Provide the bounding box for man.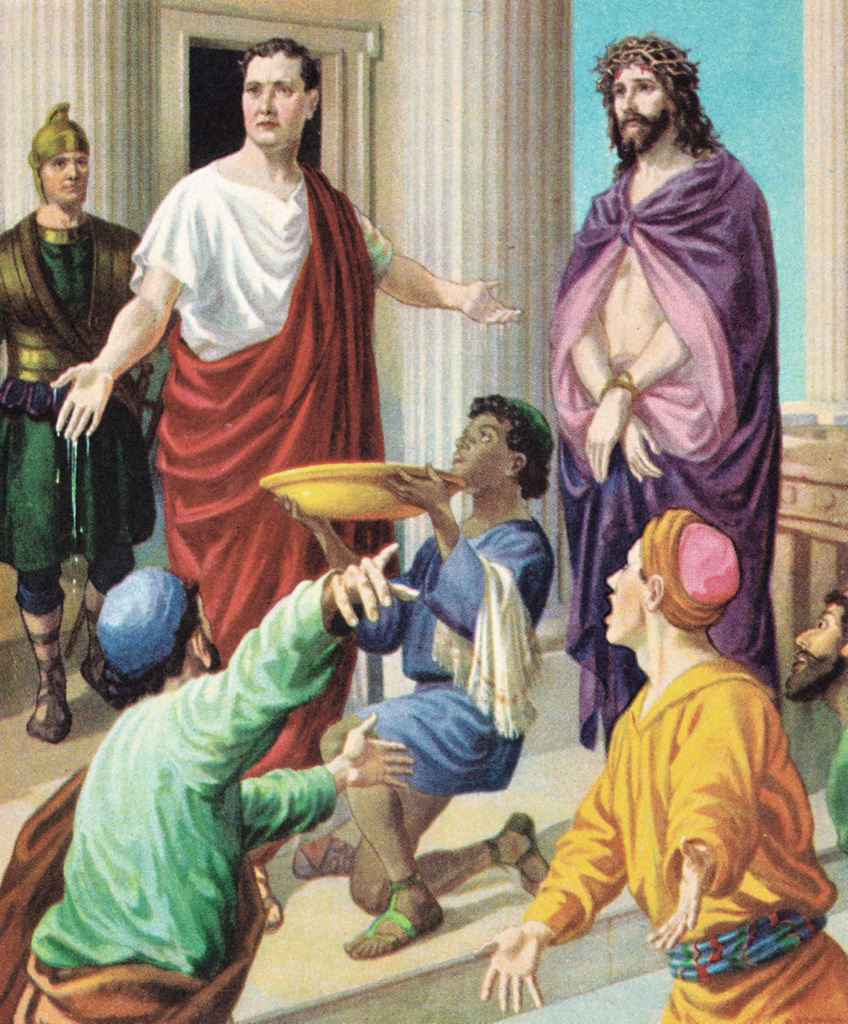
box(542, 34, 802, 774).
